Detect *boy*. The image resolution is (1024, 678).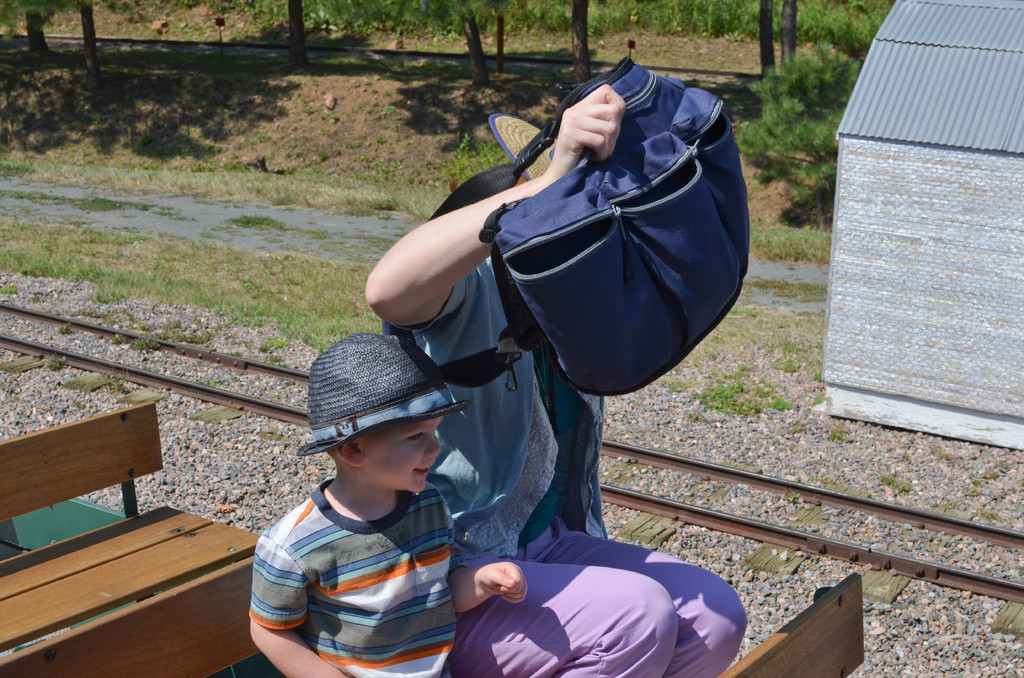
<box>222,361,506,659</box>.
